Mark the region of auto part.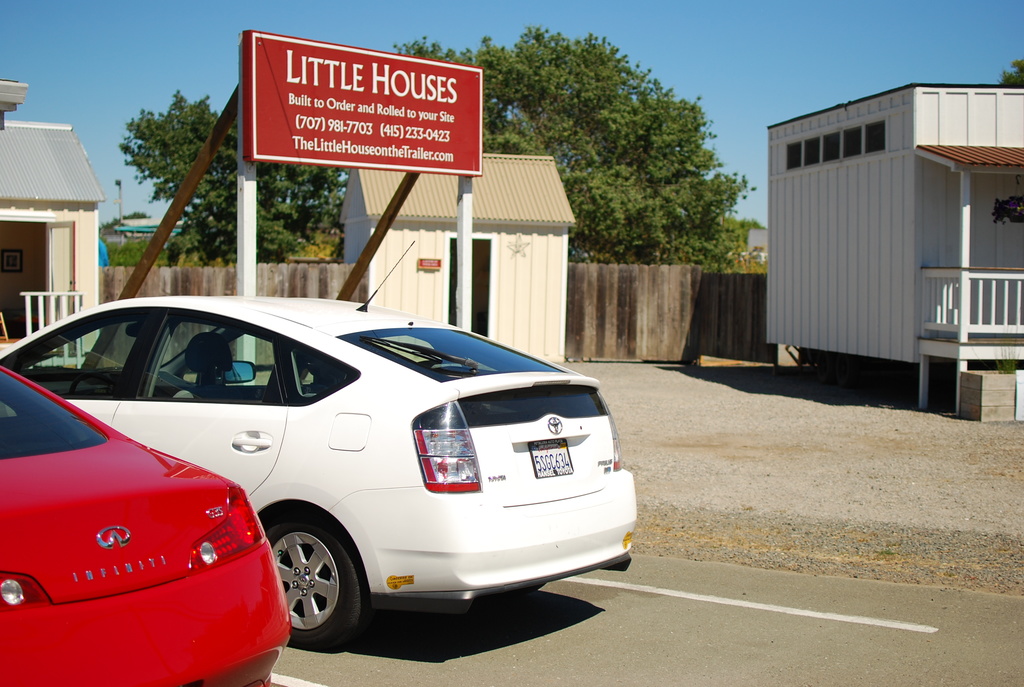
Region: x1=0 y1=577 x2=75 y2=616.
